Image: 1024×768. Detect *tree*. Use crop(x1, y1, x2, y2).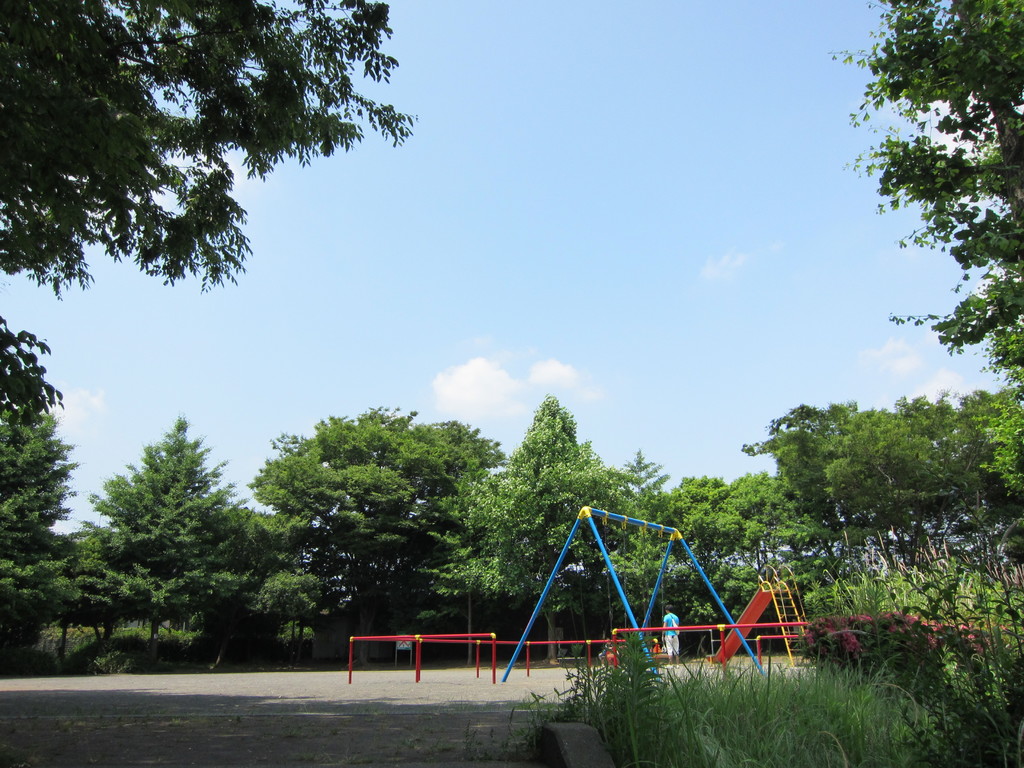
crop(821, 0, 1023, 408).
